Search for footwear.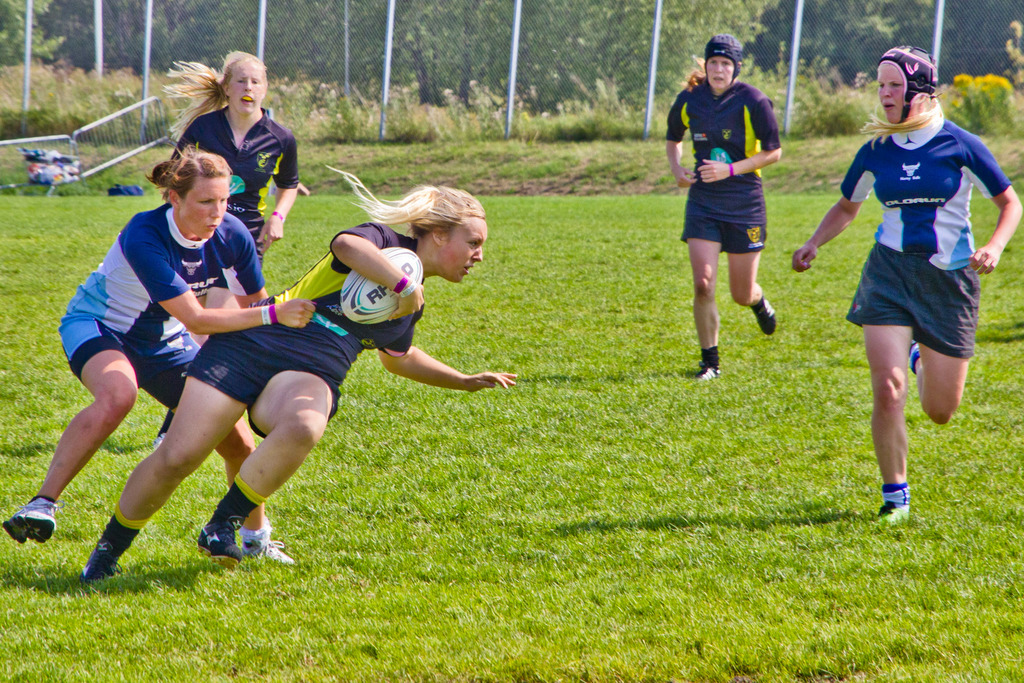
Found at left=692, top=362, right=724, bottom=383.
